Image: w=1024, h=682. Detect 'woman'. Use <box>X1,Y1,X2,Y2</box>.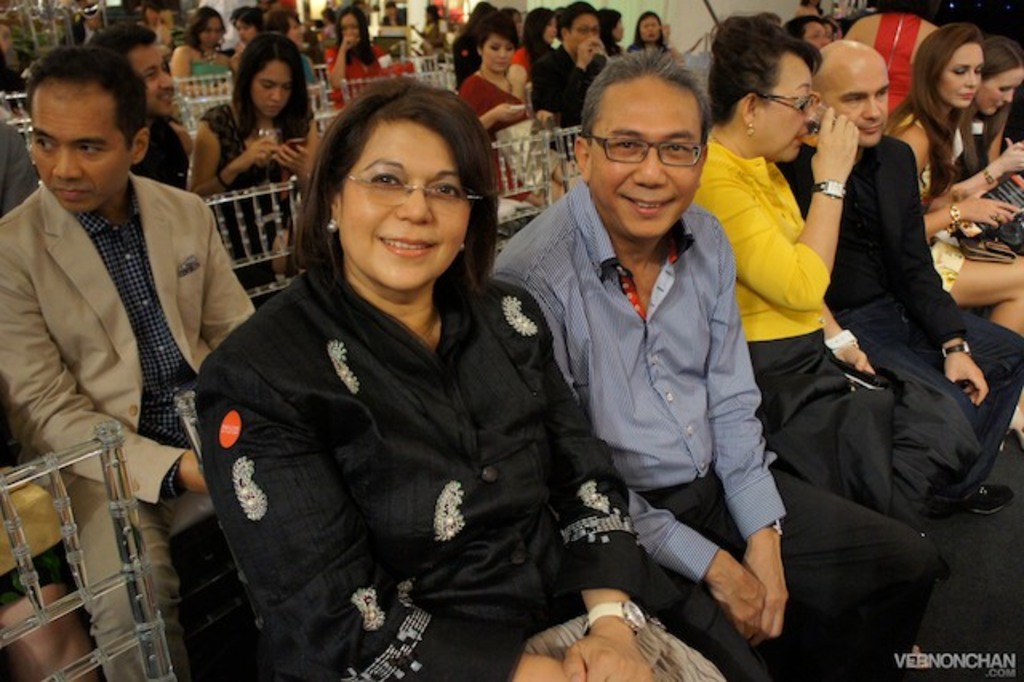
<box>157,0,240,93</box>.
